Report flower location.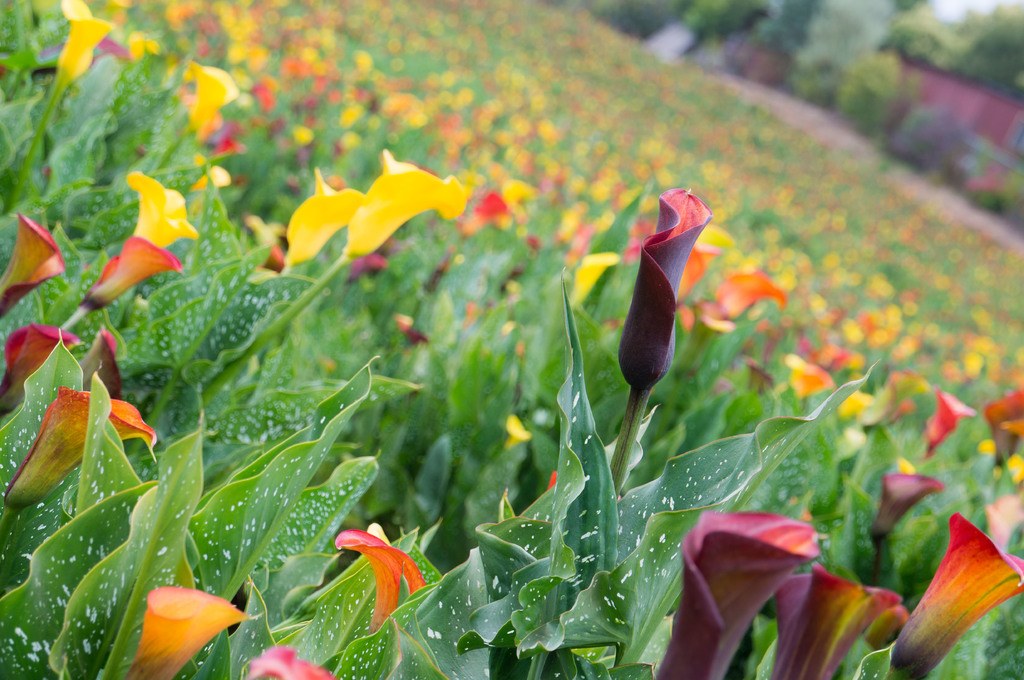
Report: region(982, 387, 1023, 468).
